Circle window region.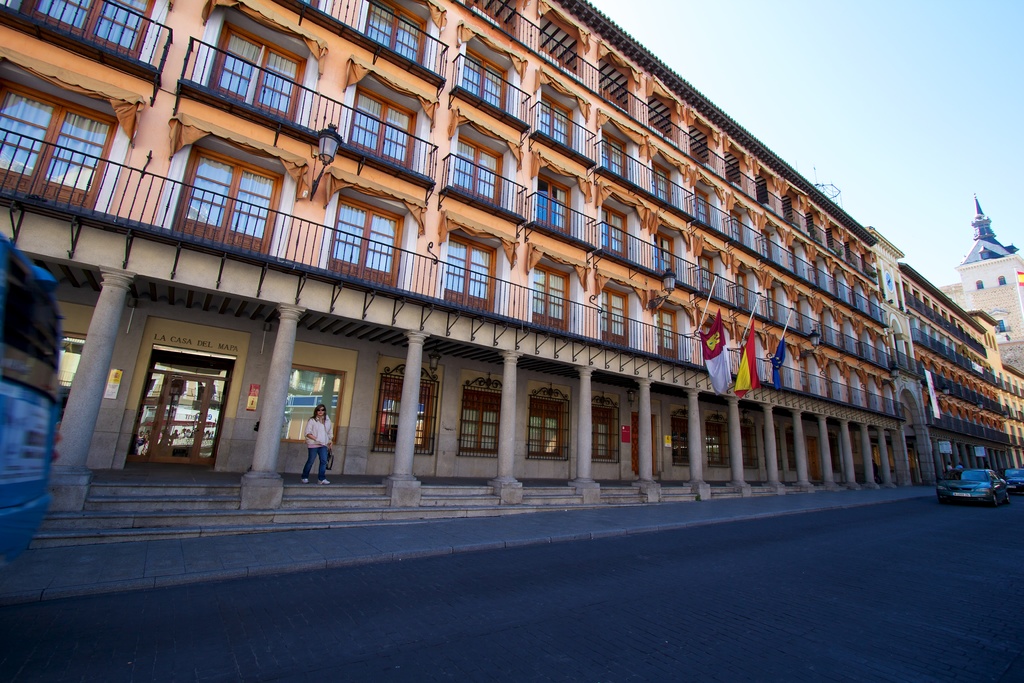
Region: <bbox>460, 390, 500, 454</bbox>.
